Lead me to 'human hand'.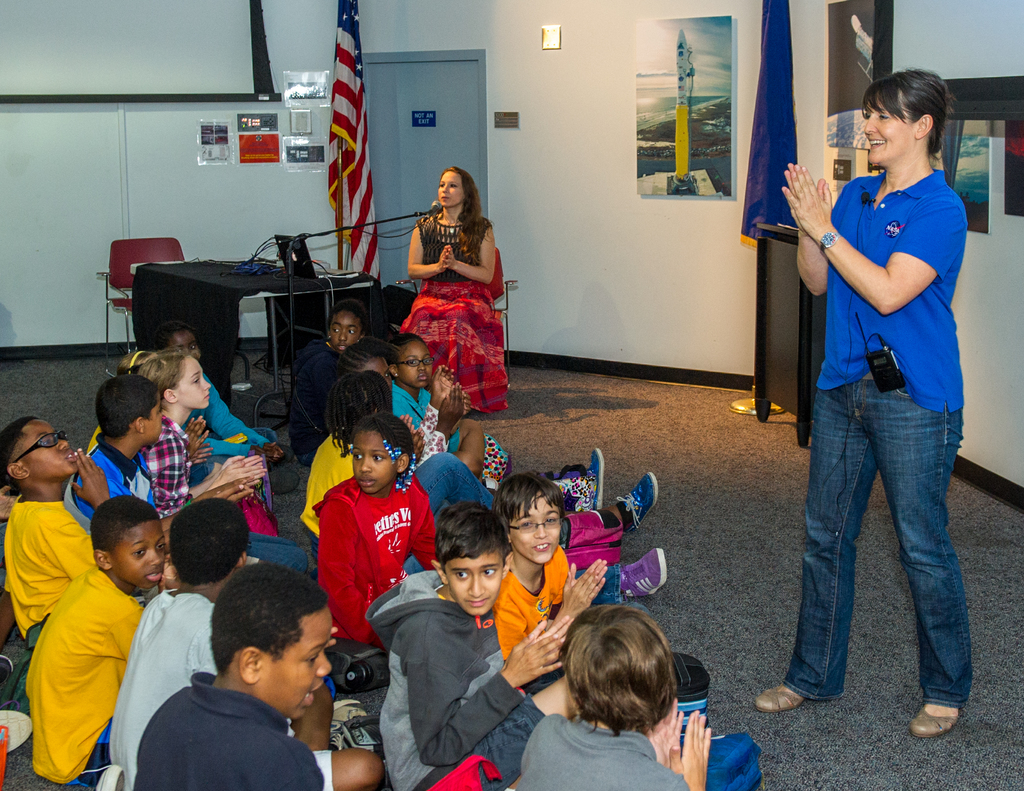
Lead to 397, 413, 417, 435.
